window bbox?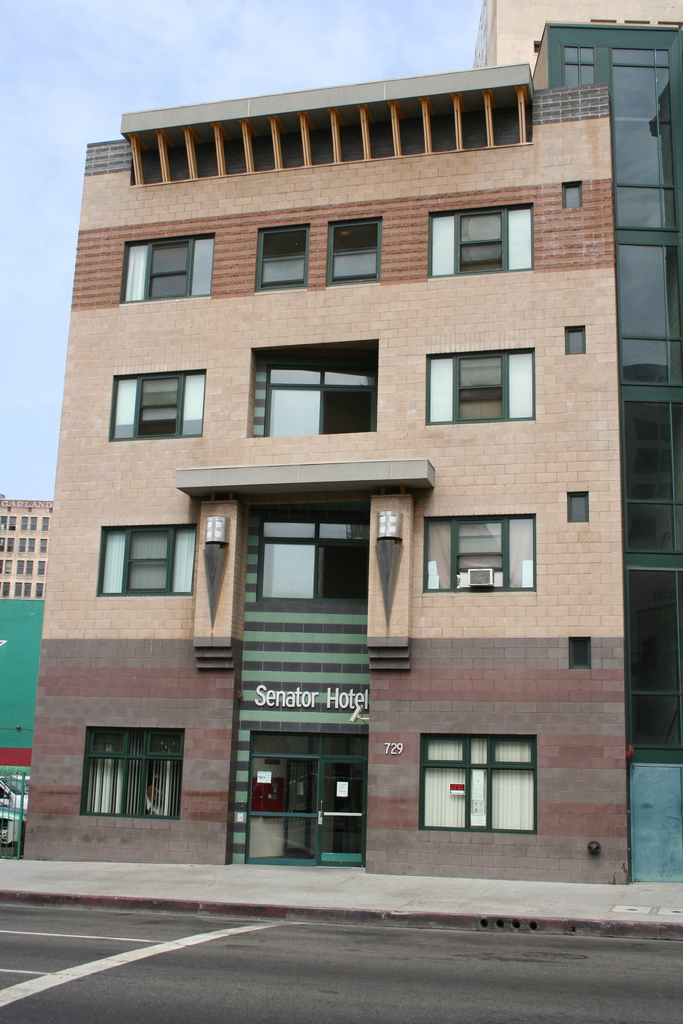
(423,518,537,595)
